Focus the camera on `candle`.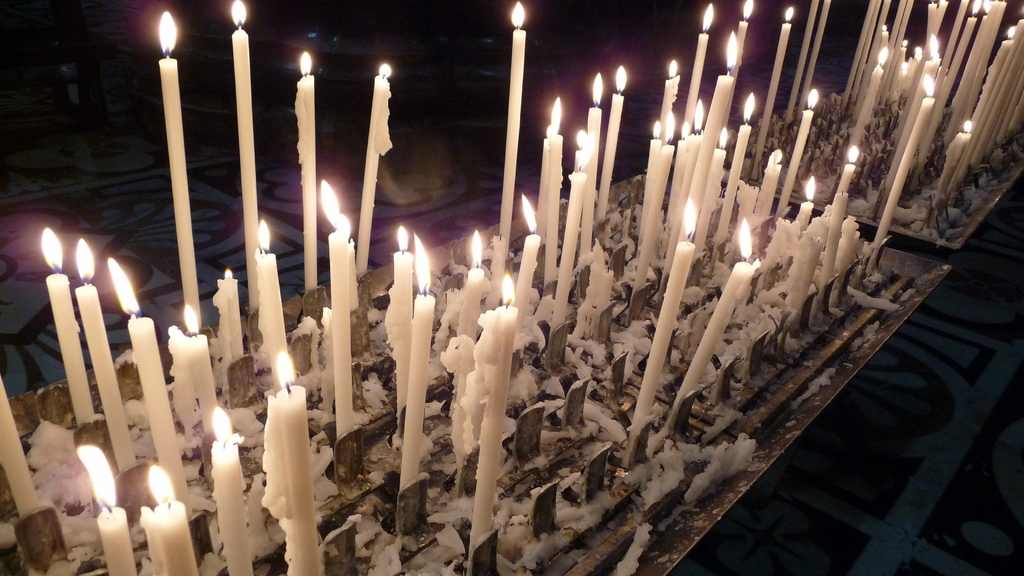
Focus region: (581, 68, 603, 253).
